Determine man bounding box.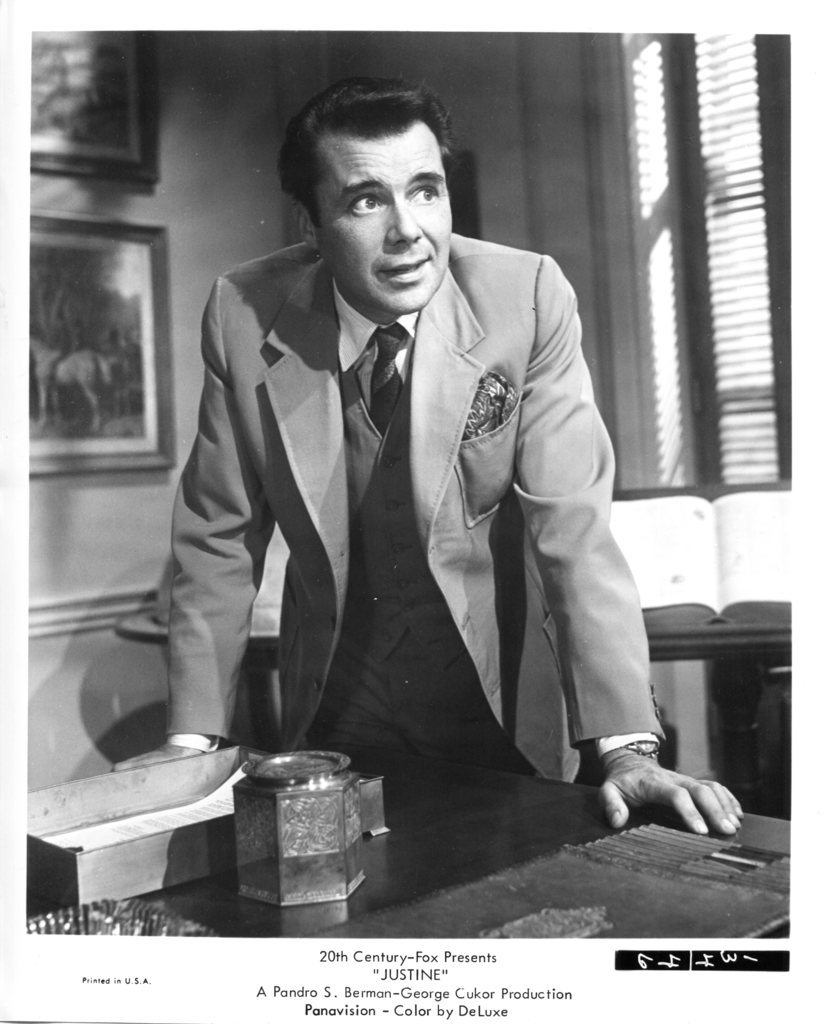
Determined: {"x1": 168, "y1": 95, "x2": 660, "y2": 910}.
